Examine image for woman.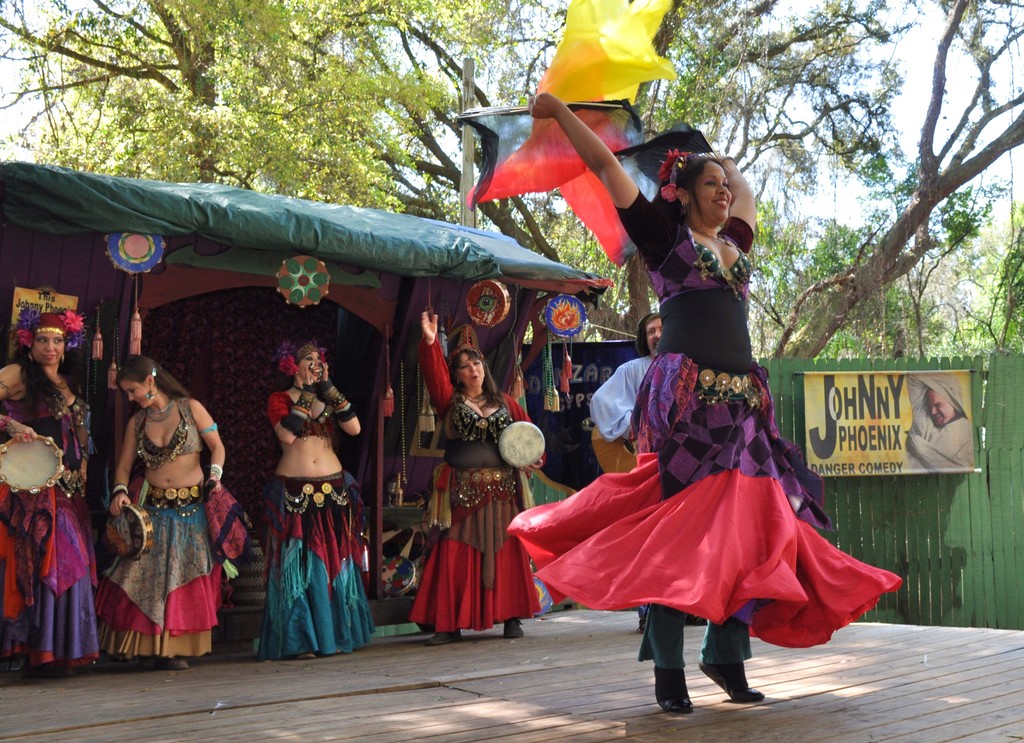
Examination result: region(95, 356, 230, 670).
